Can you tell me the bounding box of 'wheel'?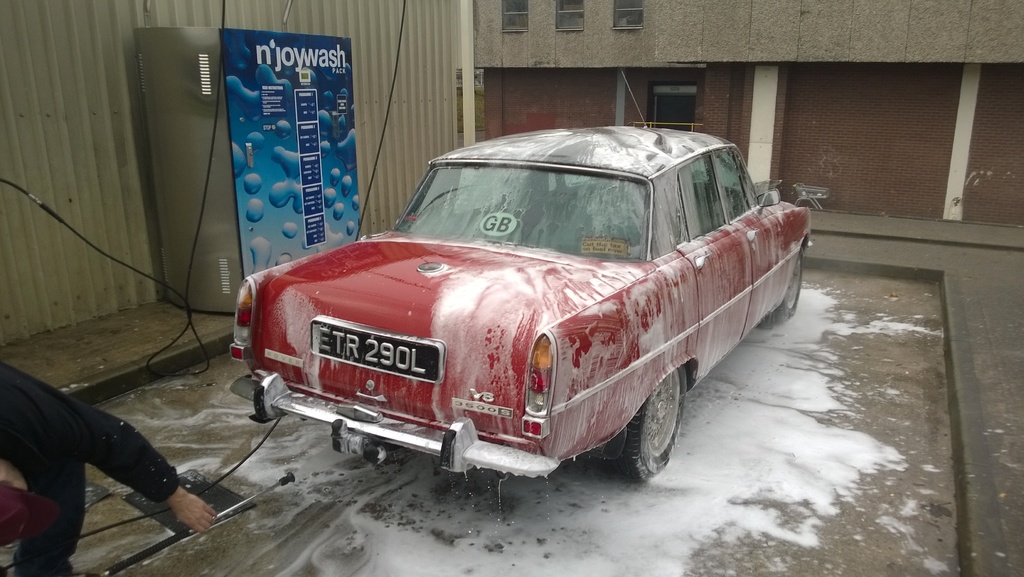
[767, 246, 804, 322].
